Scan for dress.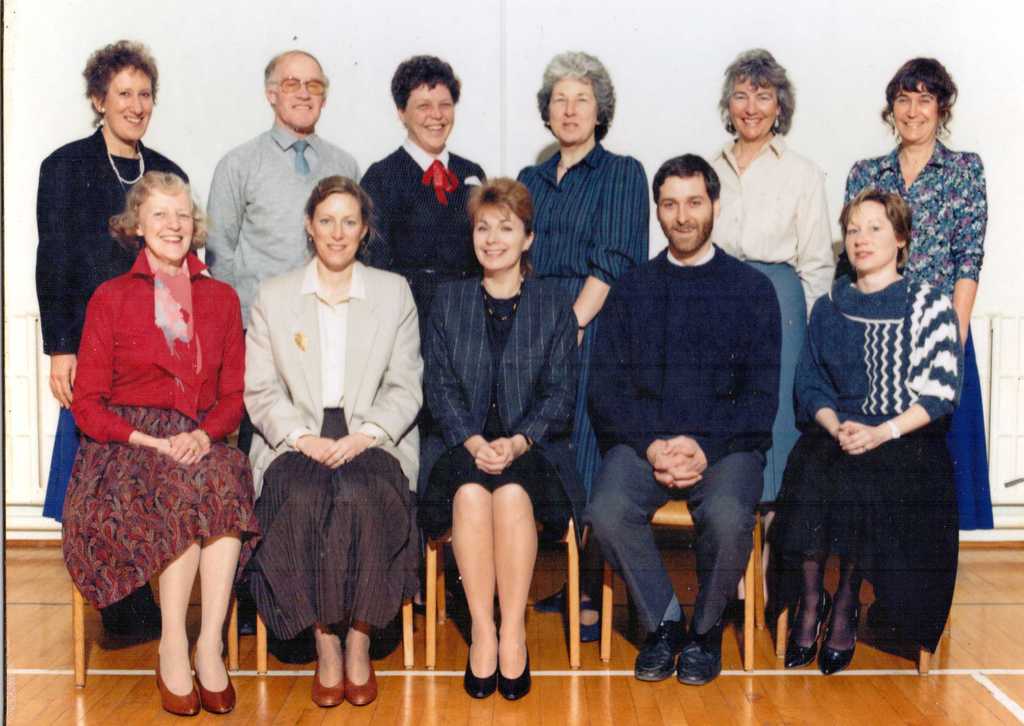
Scan result: box(417, 278, 570, 554).
